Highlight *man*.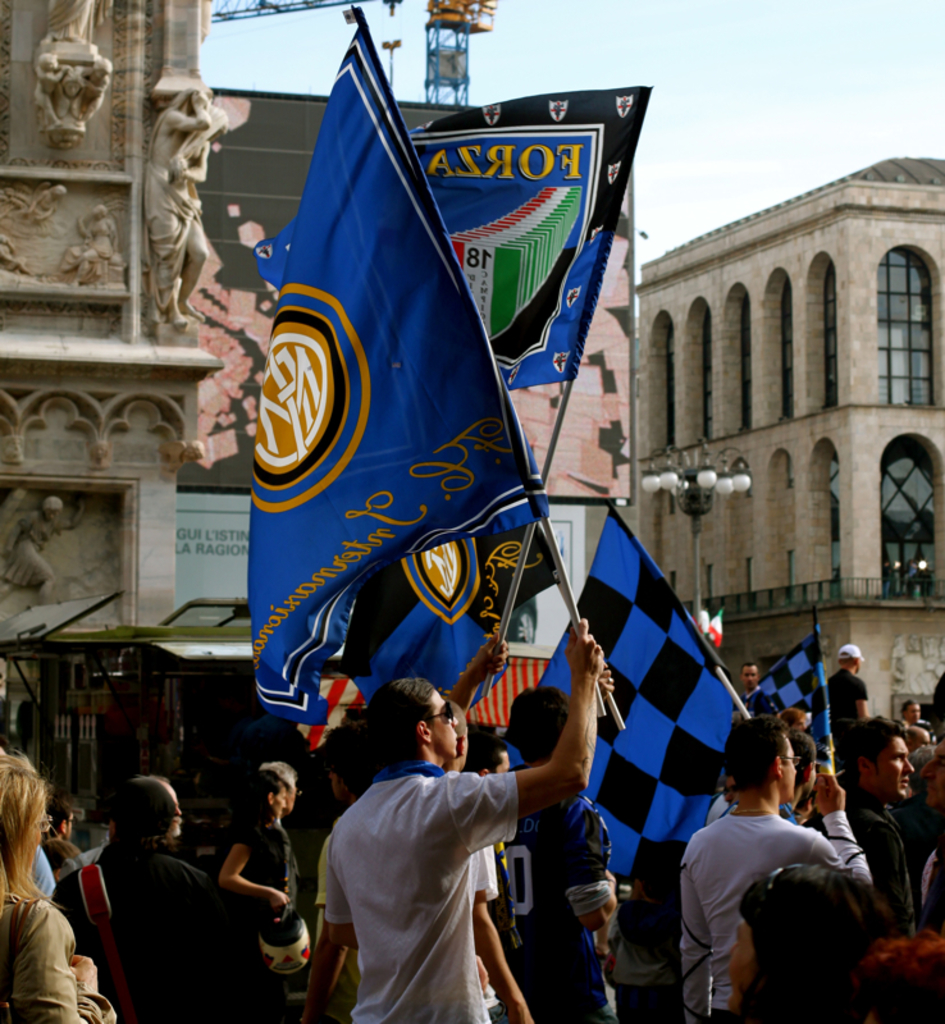
Highlighted region: 731, 666, 777, 710.
